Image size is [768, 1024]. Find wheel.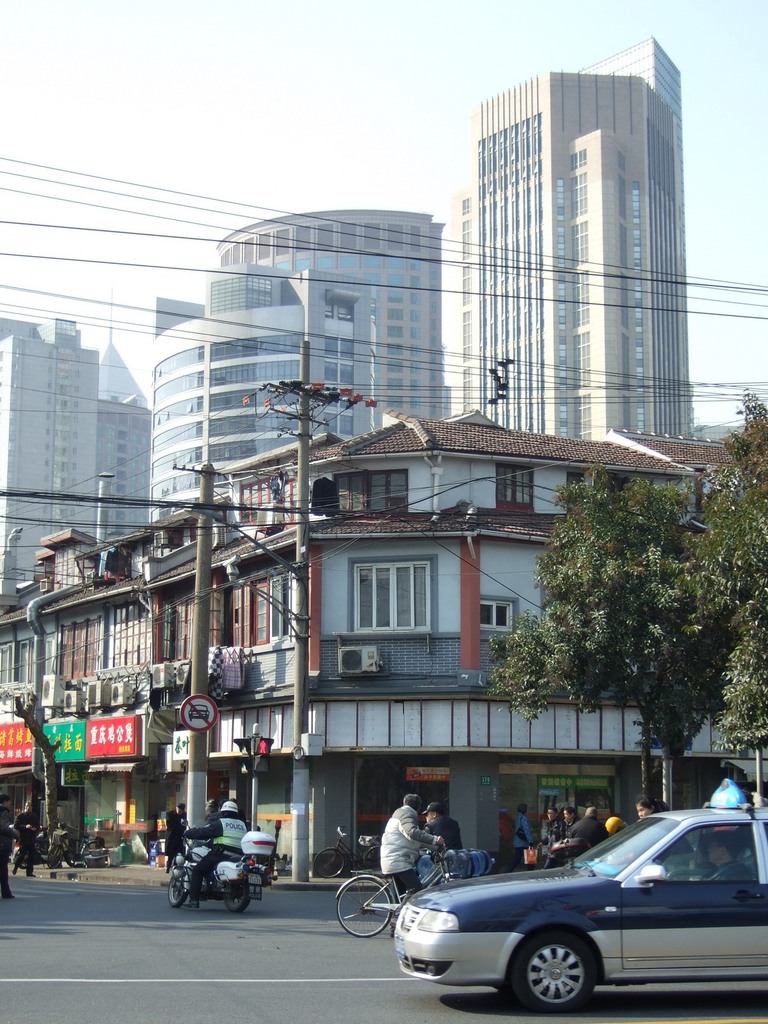
box(12, 852, 32, 869).
